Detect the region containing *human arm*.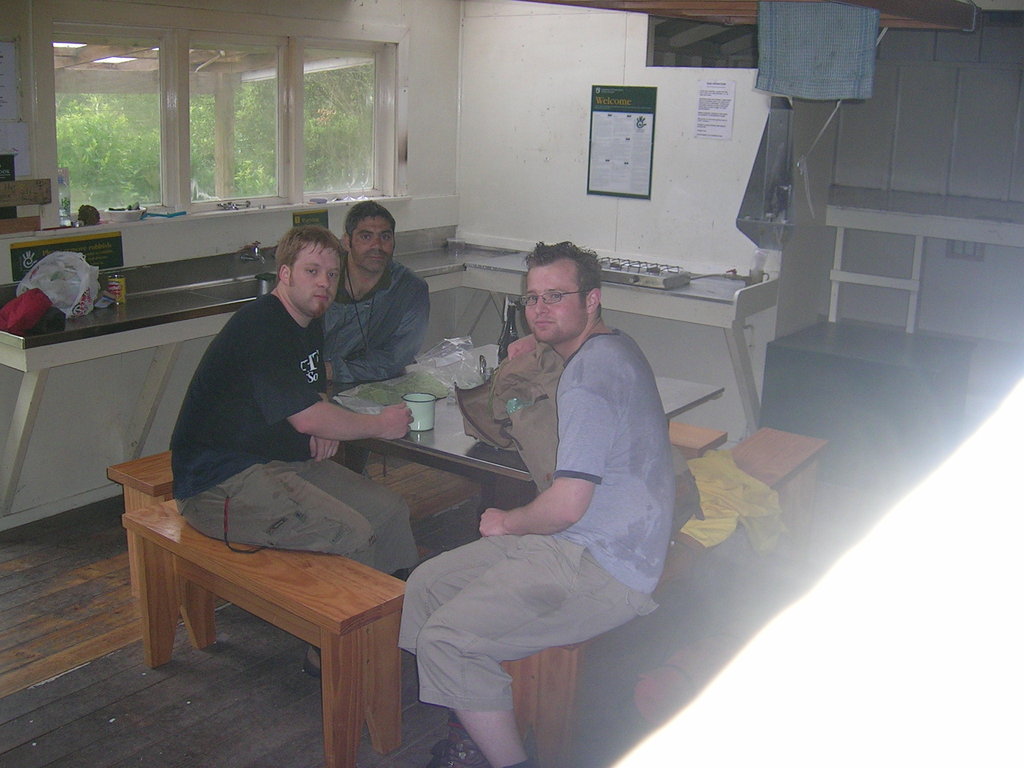
Rect(267, 319, 415, 438).
